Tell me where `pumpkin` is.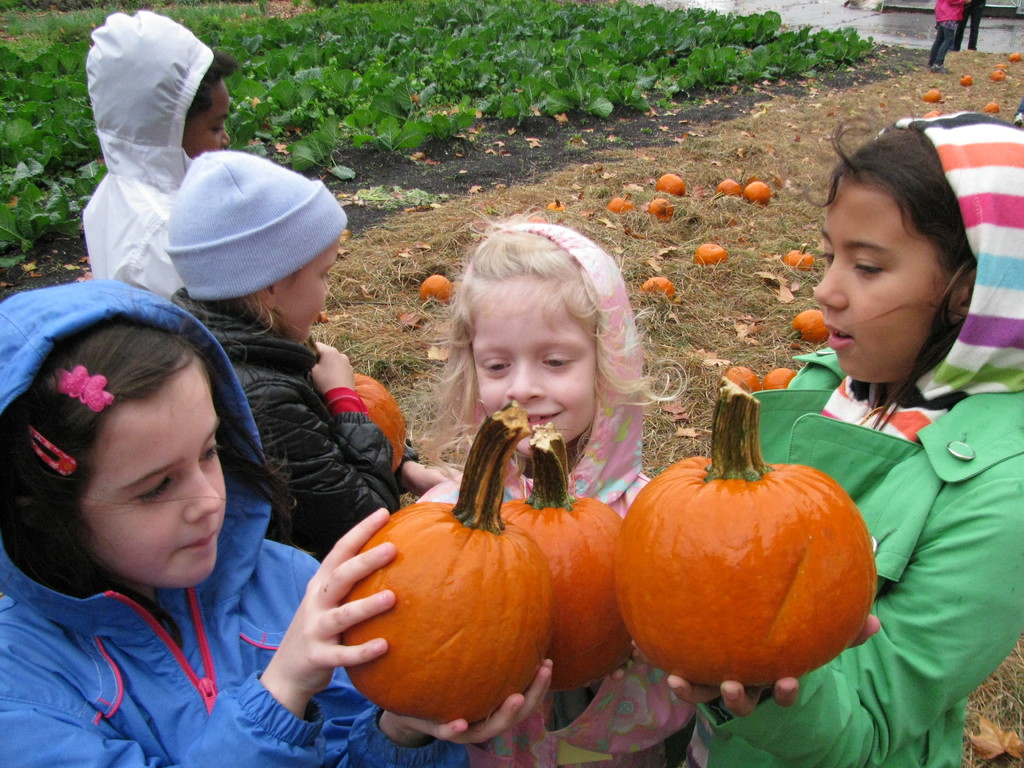
`pumpkin` is at (643, 193, 678, 228).
